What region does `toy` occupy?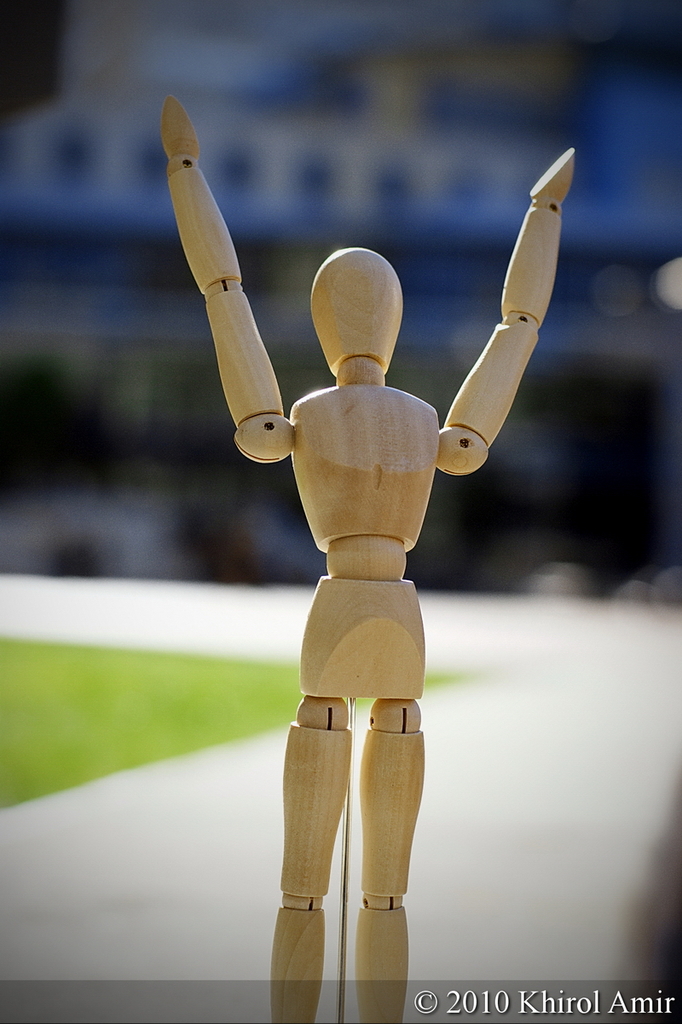
175/184/541/960.
